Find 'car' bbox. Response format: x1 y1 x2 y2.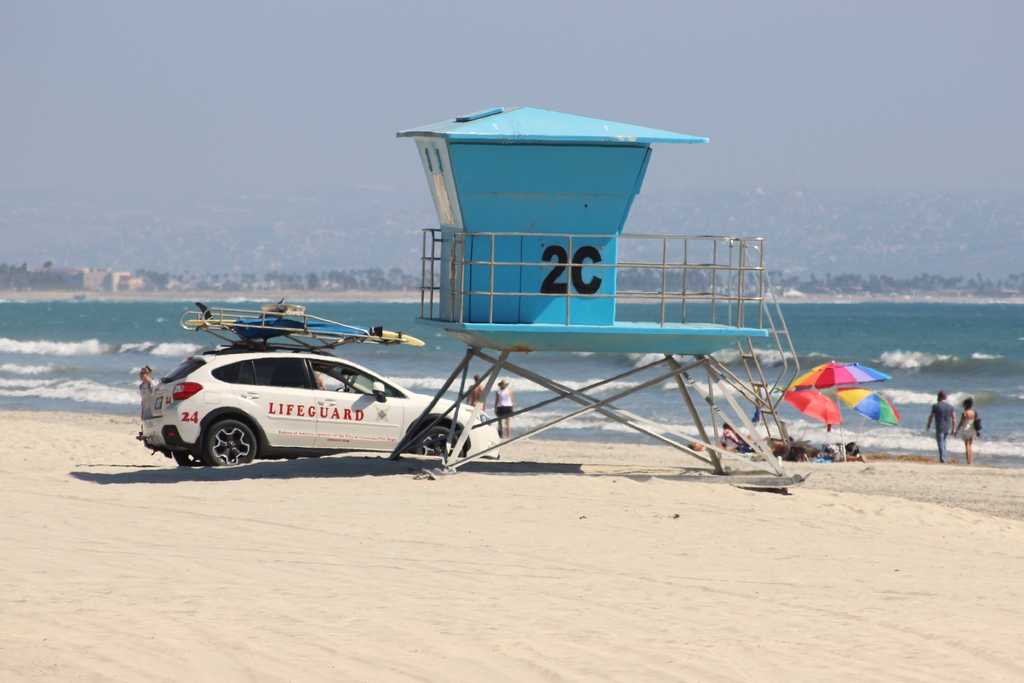
142 355 497 463.
